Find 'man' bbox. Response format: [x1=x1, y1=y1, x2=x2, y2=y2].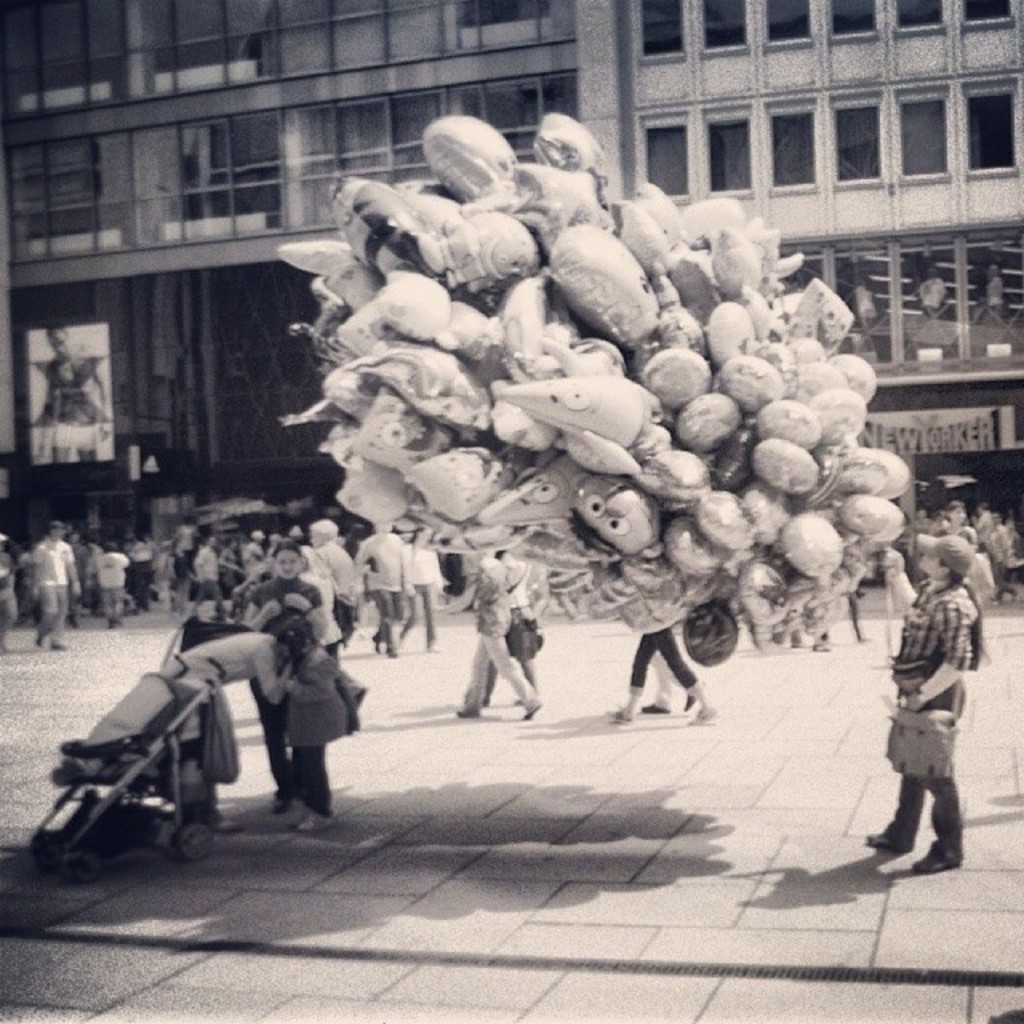
[x1=302, y1=520, x2=355, y2=662].
